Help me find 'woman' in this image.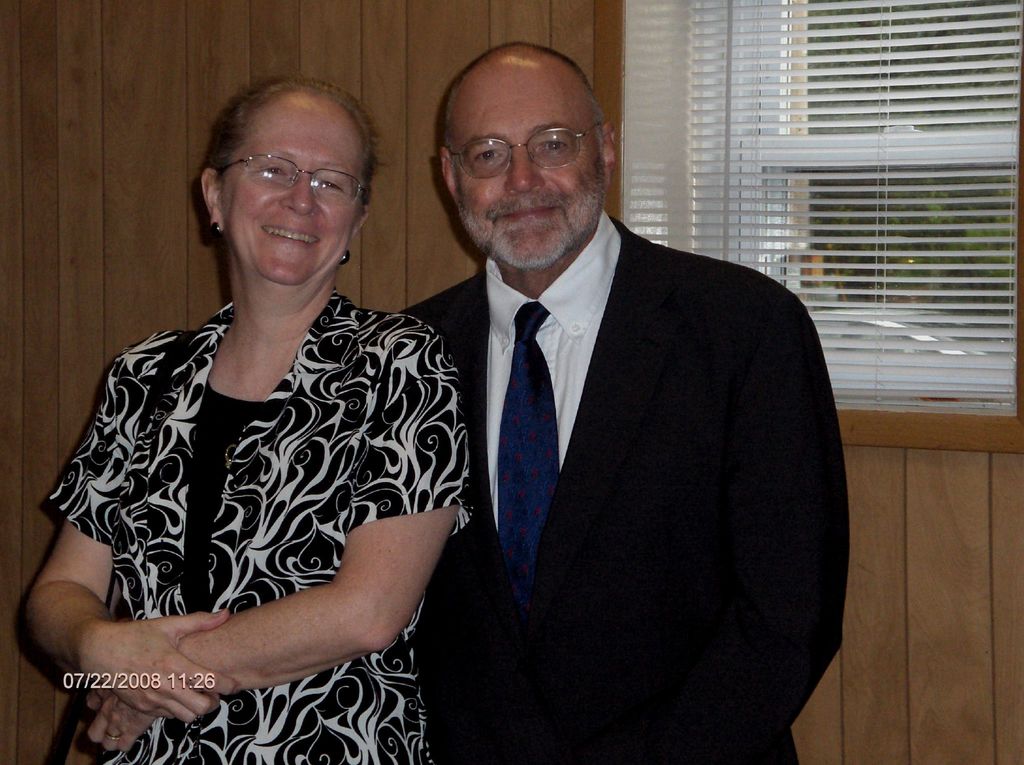
Found it: region(13, 77, 475, 764).
